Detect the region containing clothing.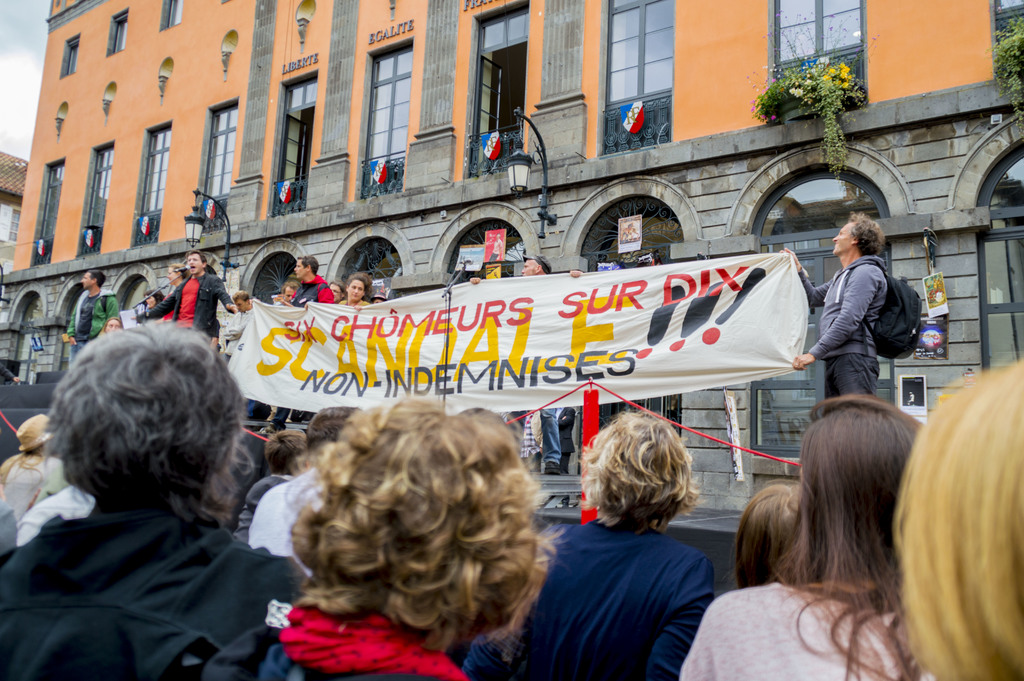
locate(333, 299, 376, 309).
